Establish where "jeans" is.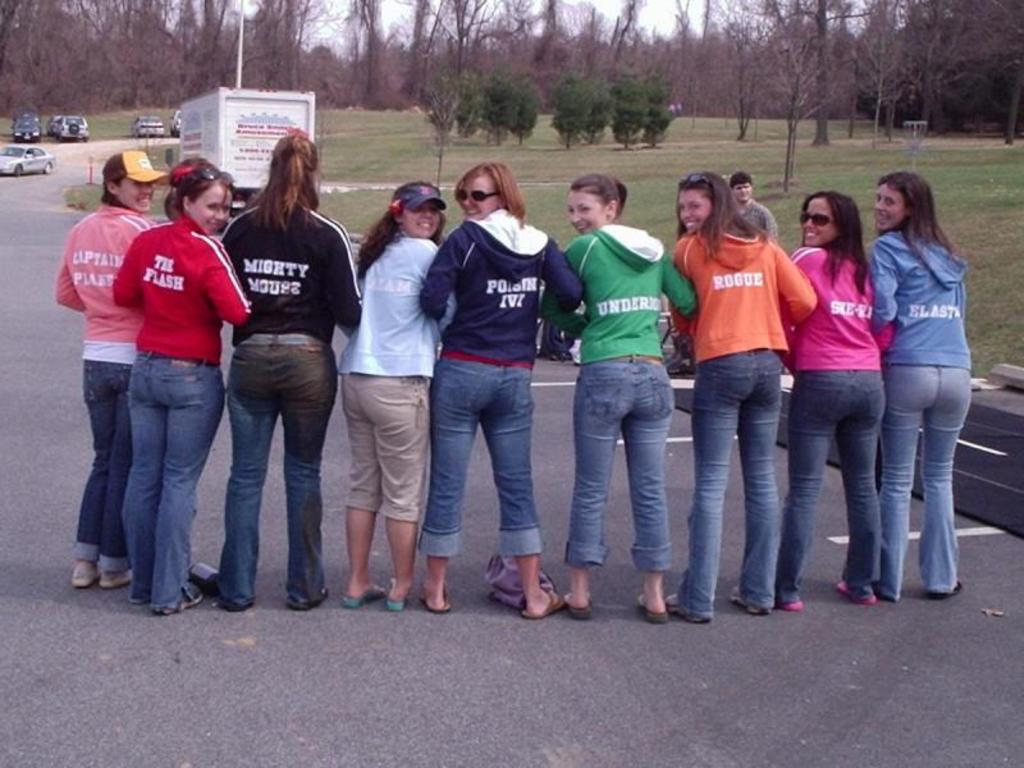
Established at x1=563, y1=367, x2=680, y2=572.
